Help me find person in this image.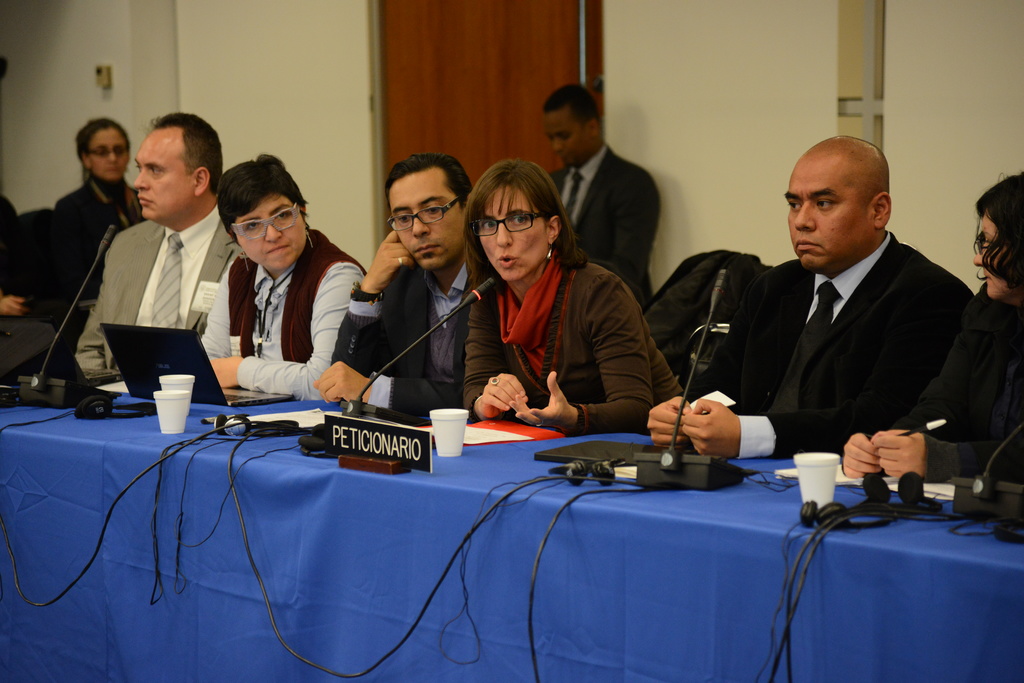
Found it: (left=460, top=162, right=682, bottom=430).
